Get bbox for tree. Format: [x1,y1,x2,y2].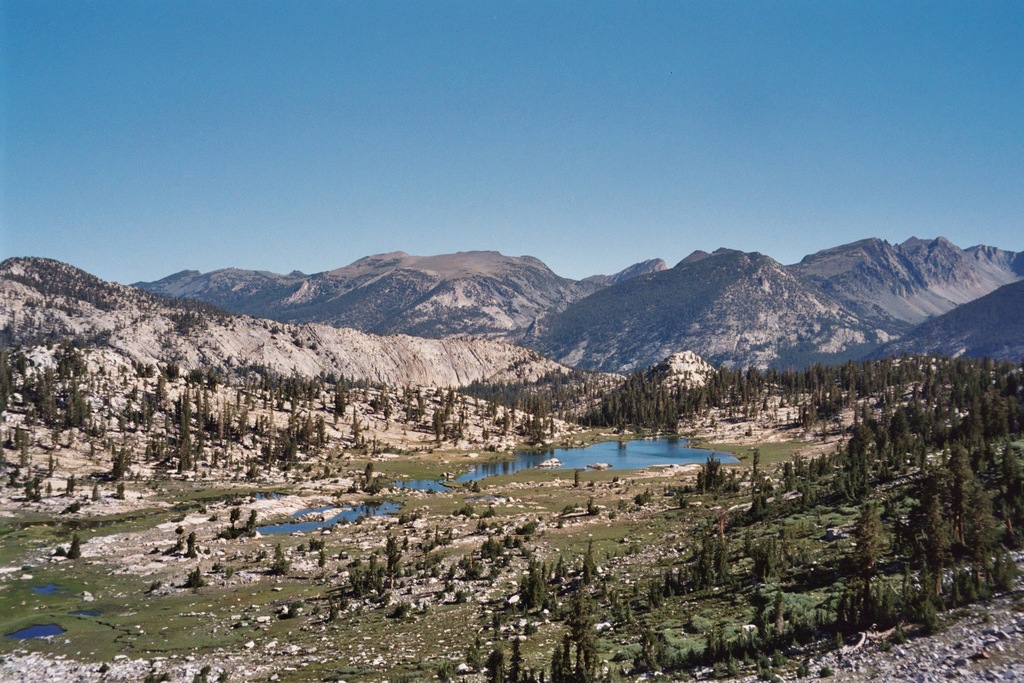
[113,480,127,500].
